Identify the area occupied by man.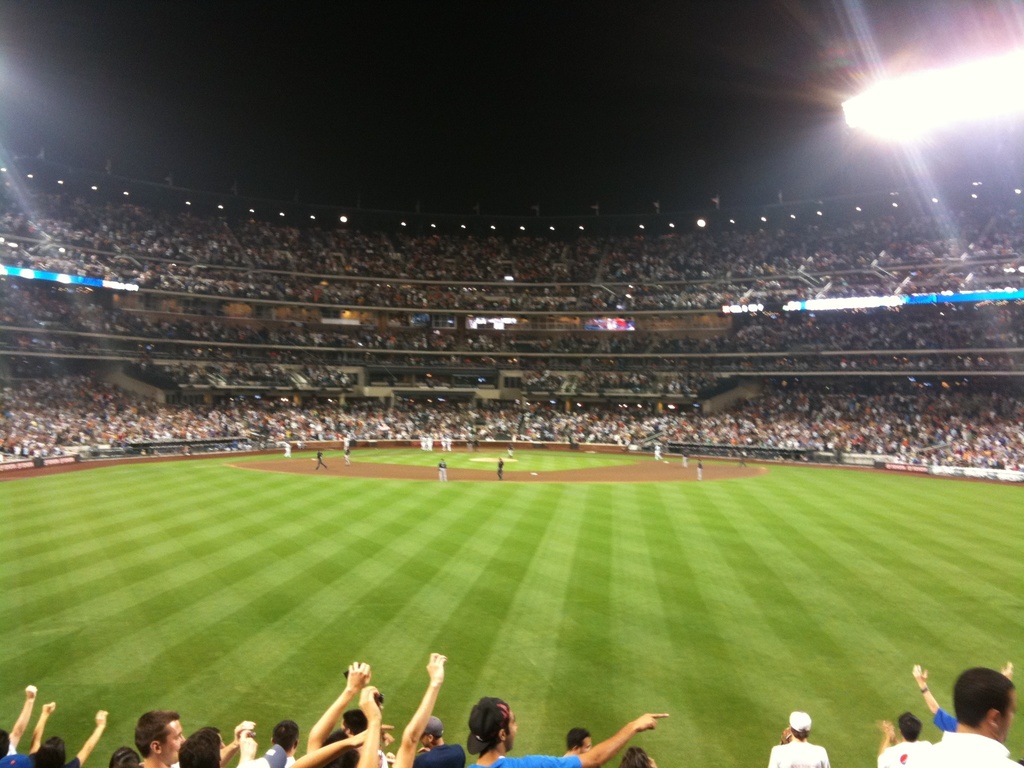
Area: pyautogui.locateOnScreen(437, 457, 447, 483).
